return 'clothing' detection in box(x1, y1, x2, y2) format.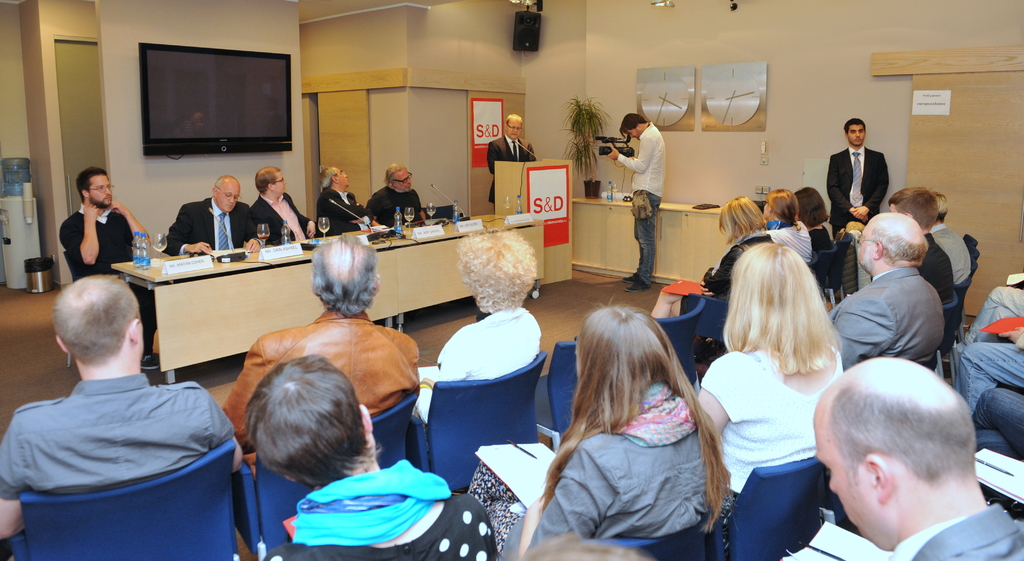
box(828, 143, 891, 240).
